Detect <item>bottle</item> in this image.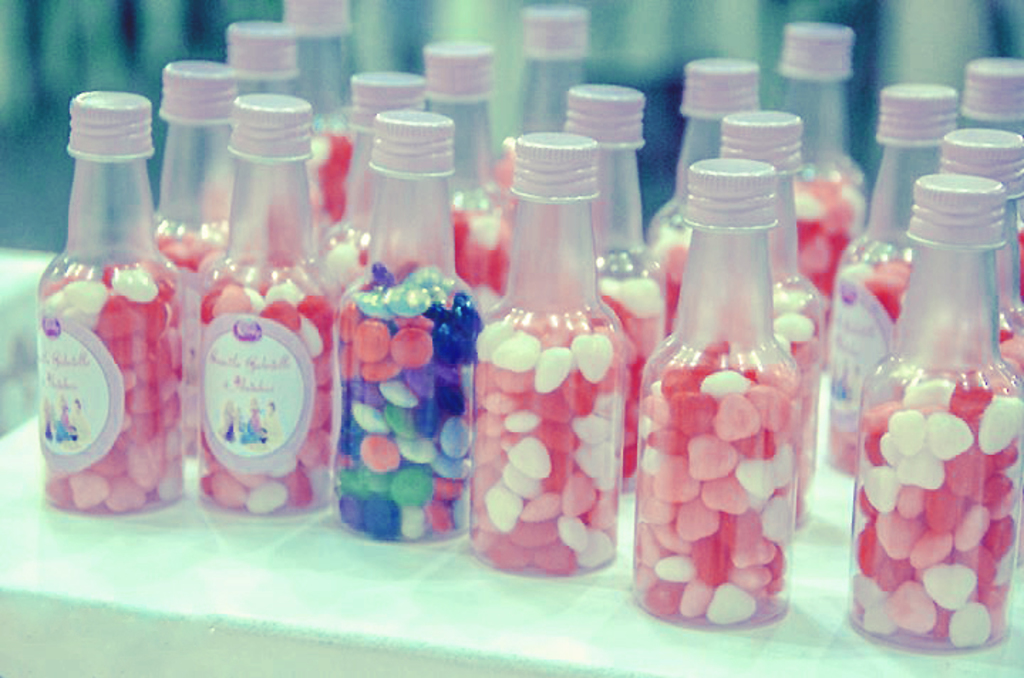
Detection: (left=700, top=98, right=795, bottom=547).
